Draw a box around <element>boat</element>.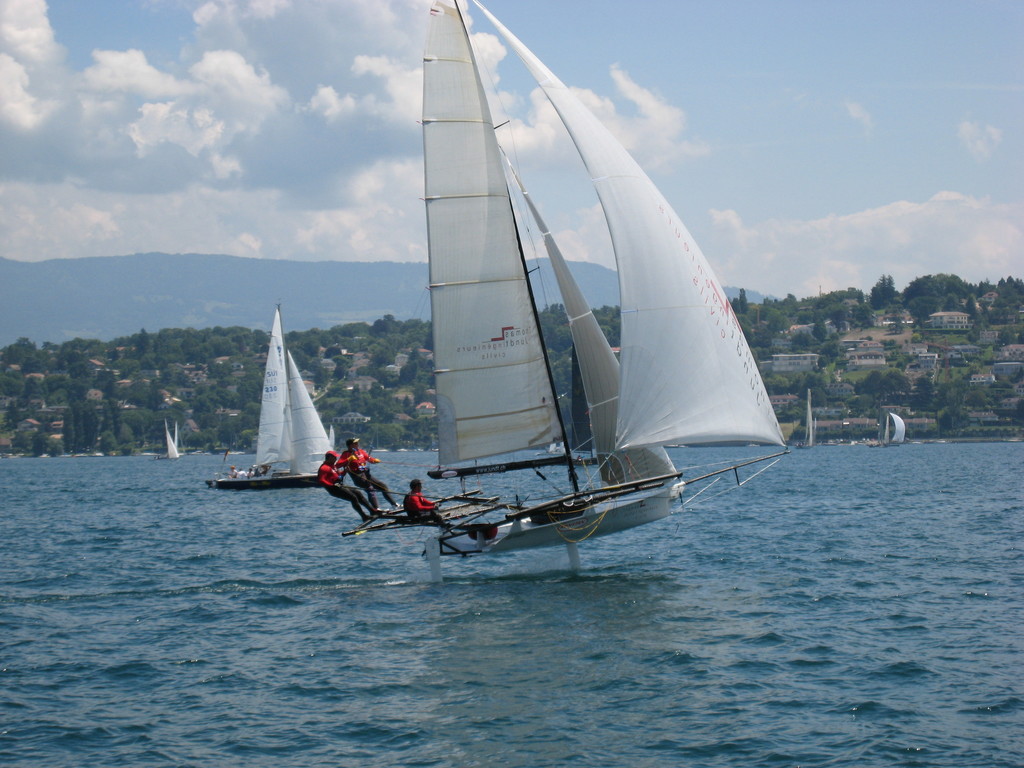
bbox(165, 419, 182, 463).
